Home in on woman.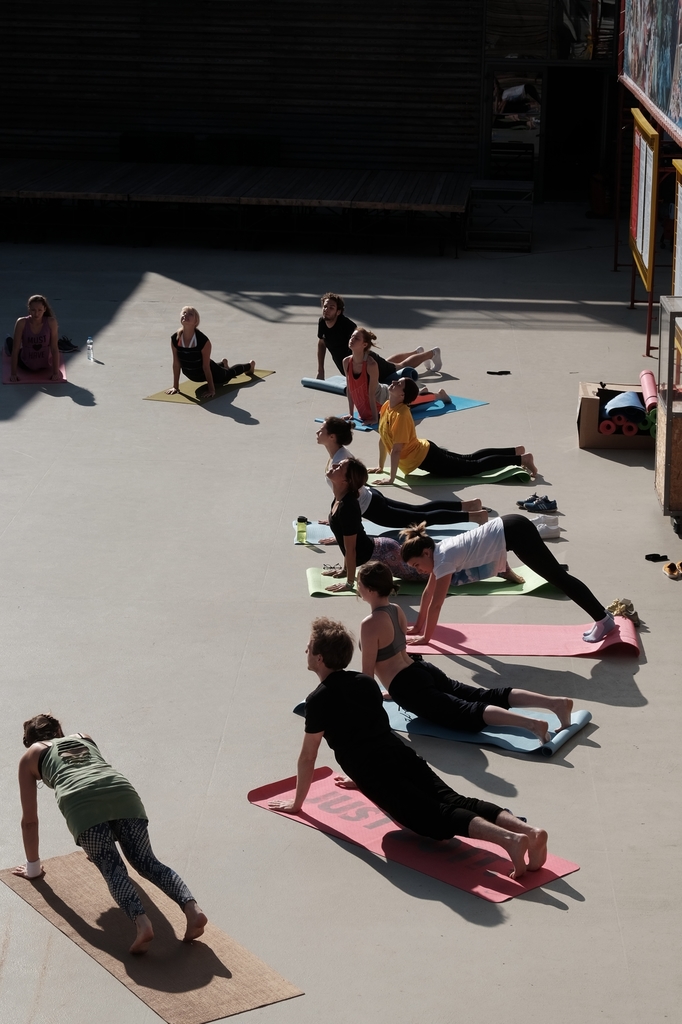
Homed in at (399,528,621,646).
